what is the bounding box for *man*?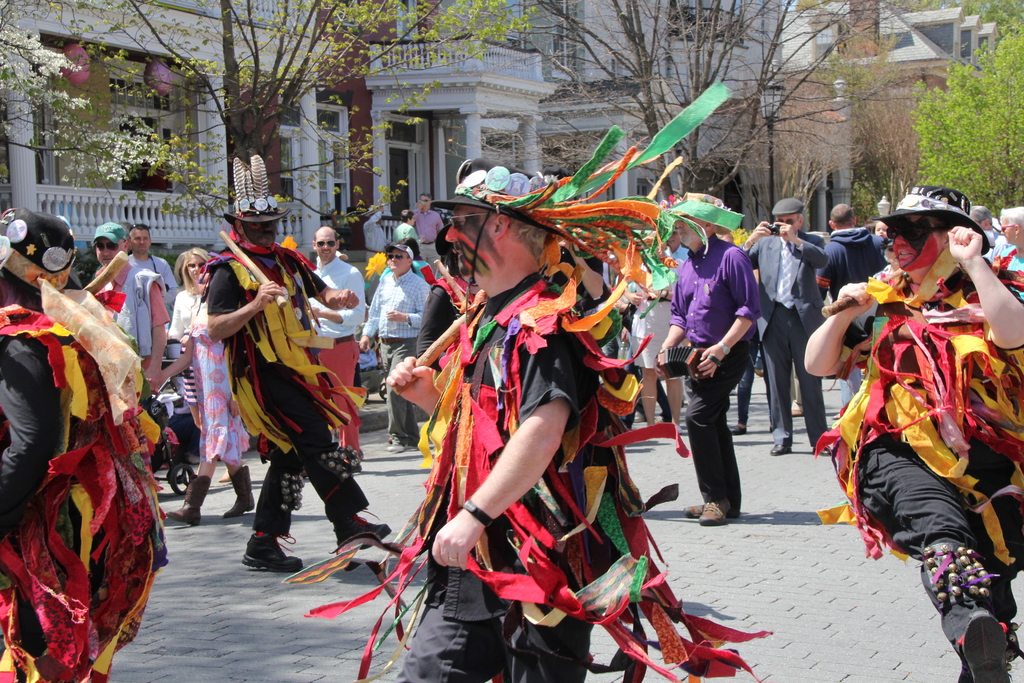
crop(365, 242, 431, 446).
